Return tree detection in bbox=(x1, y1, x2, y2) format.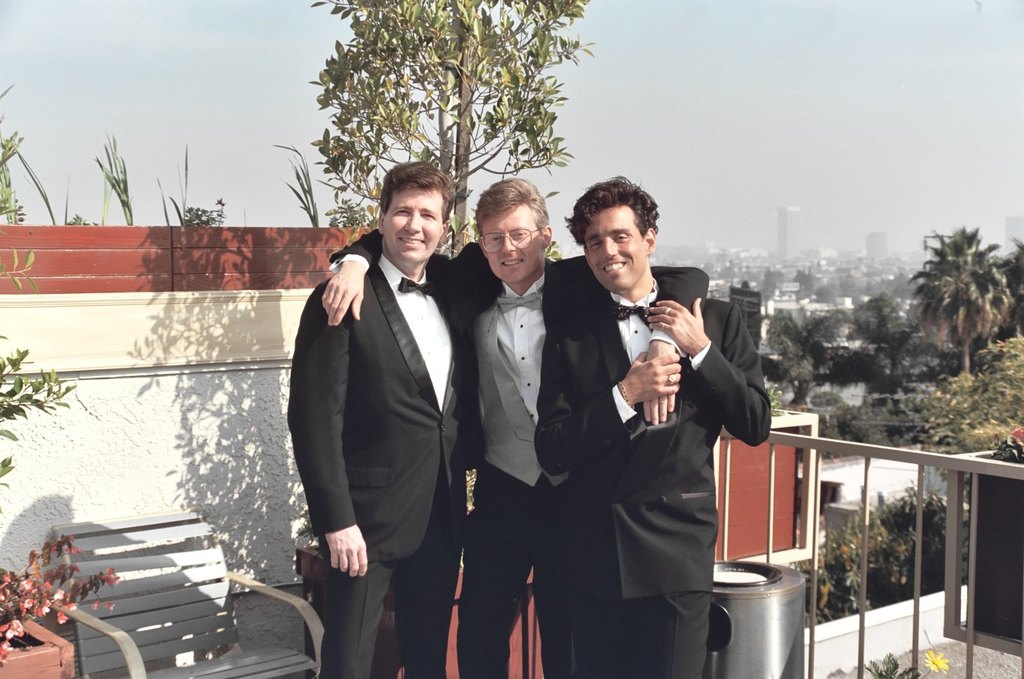
bbox=(309, 0, 595, 265).
